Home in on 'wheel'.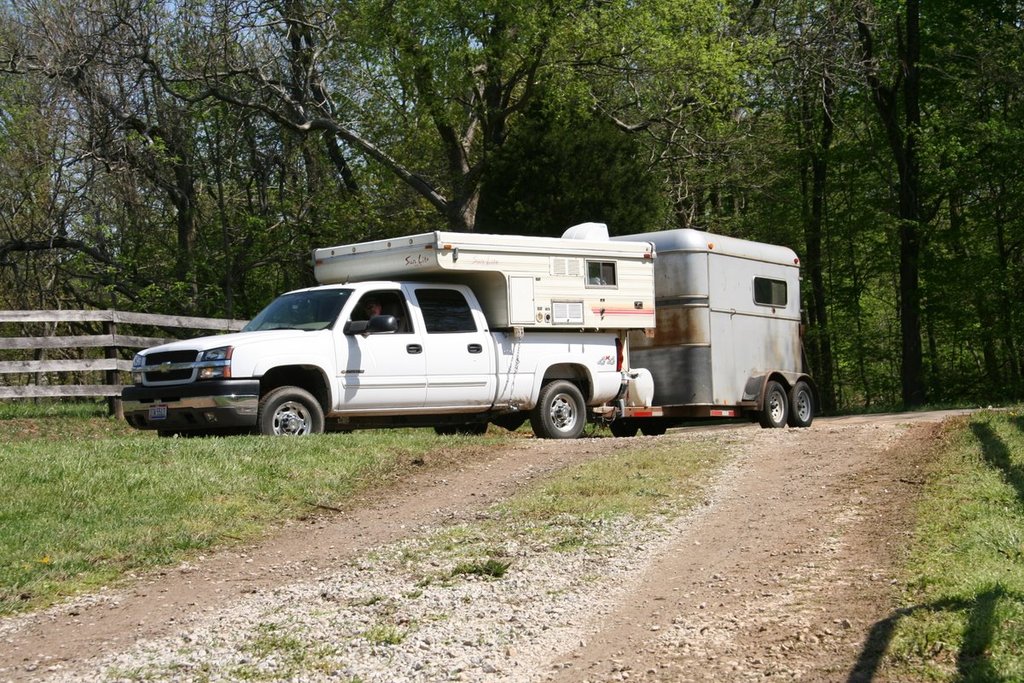
Homed in at box(759, 381, 789, 431).
